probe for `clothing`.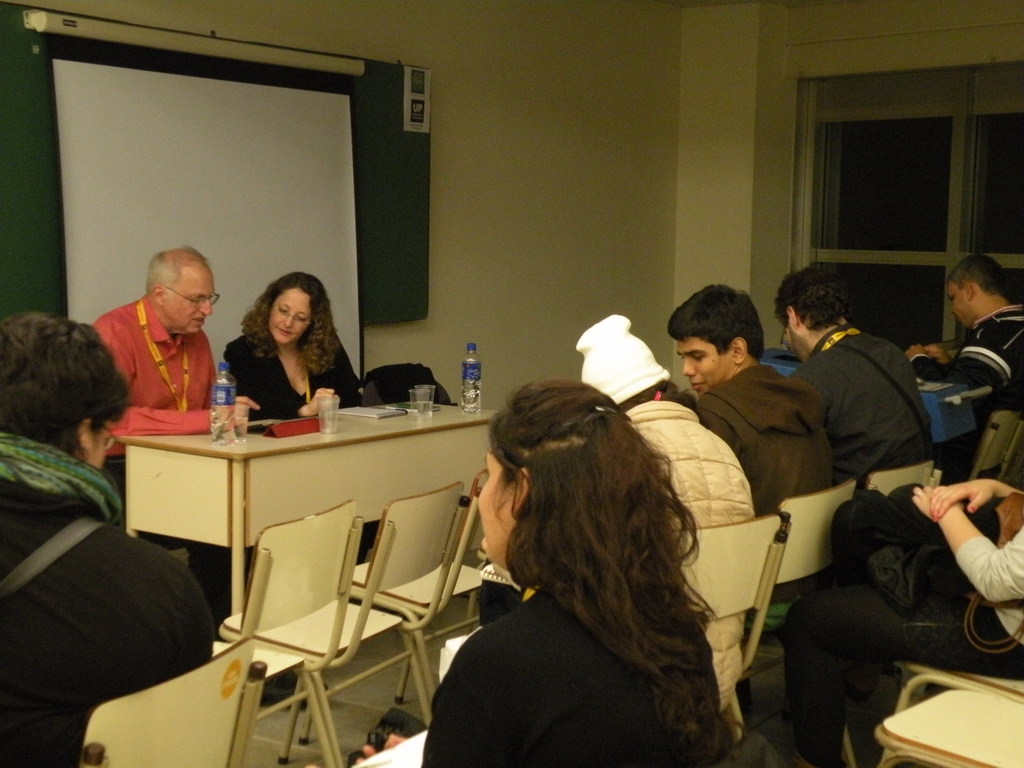
Probe result: x1=894 y1=300 x2=1023 y2=474.
